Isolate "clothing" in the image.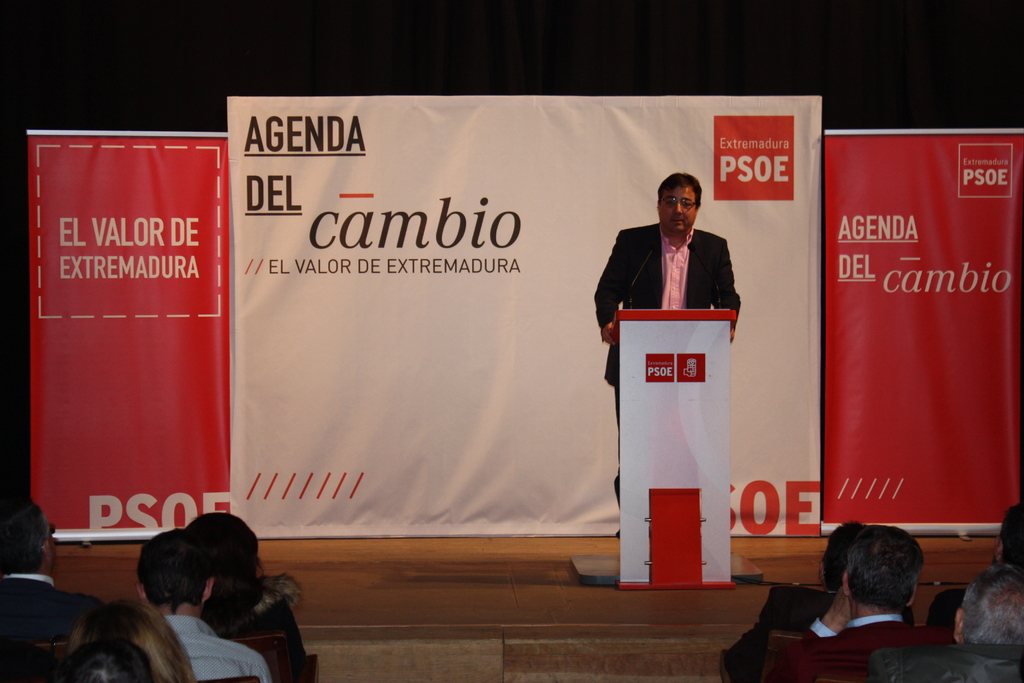
Isolated region: left=597, top=219, right=744, bottom=509.
